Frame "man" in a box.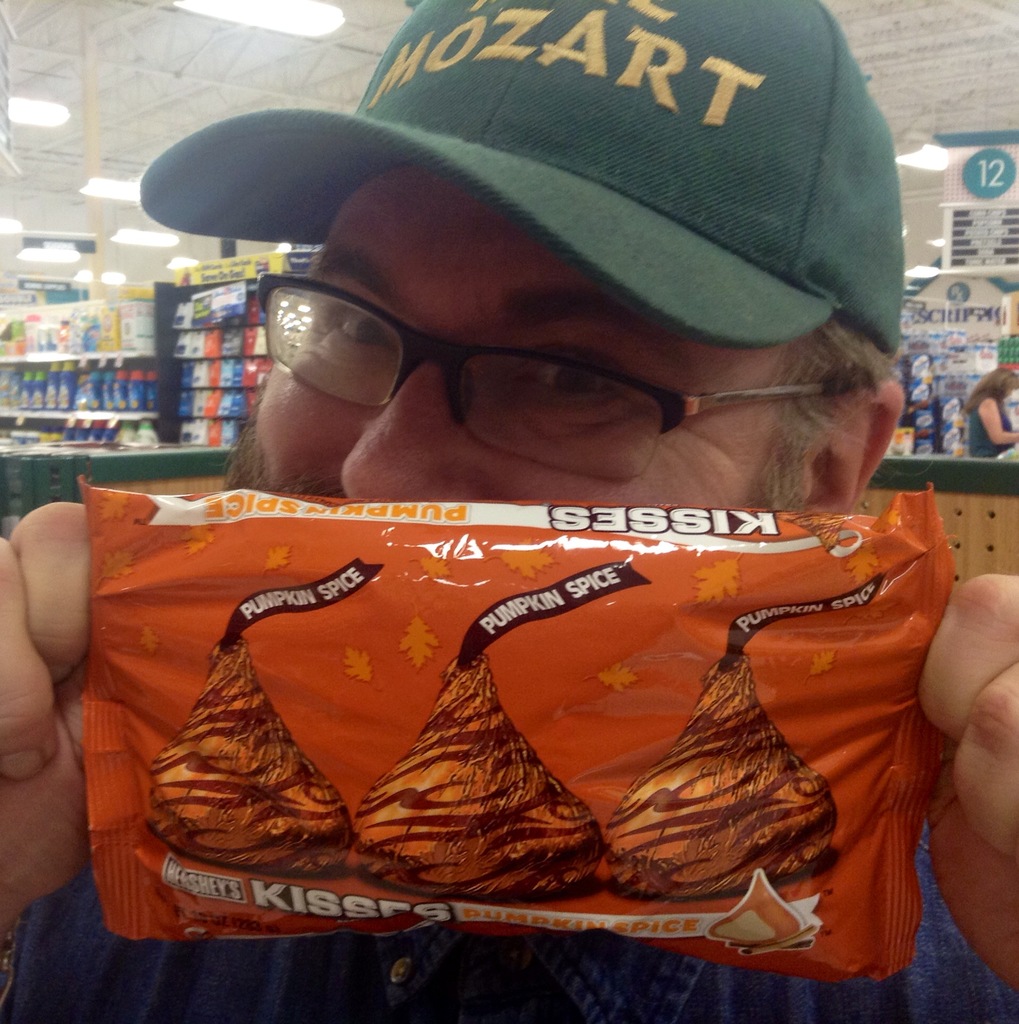
BBox(58, 83, 1018, 978).
